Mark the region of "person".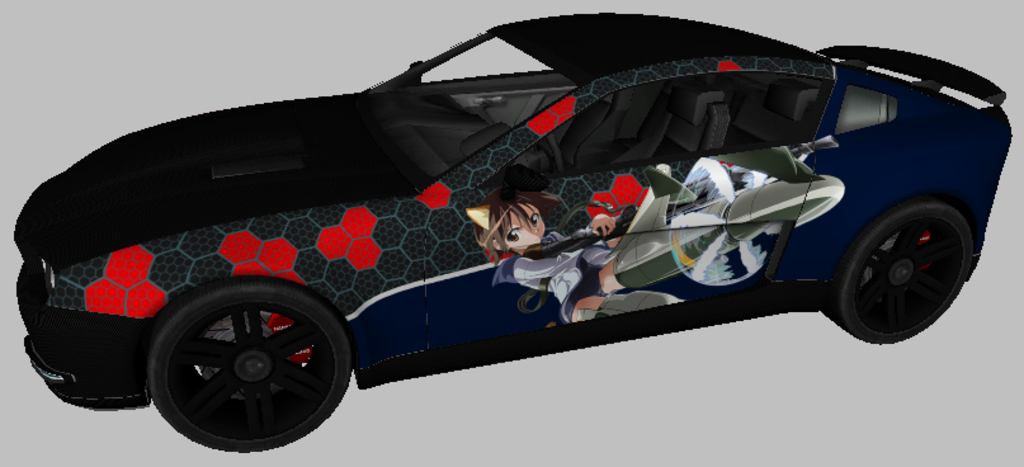
Region: (467, 174, 619, 315).
